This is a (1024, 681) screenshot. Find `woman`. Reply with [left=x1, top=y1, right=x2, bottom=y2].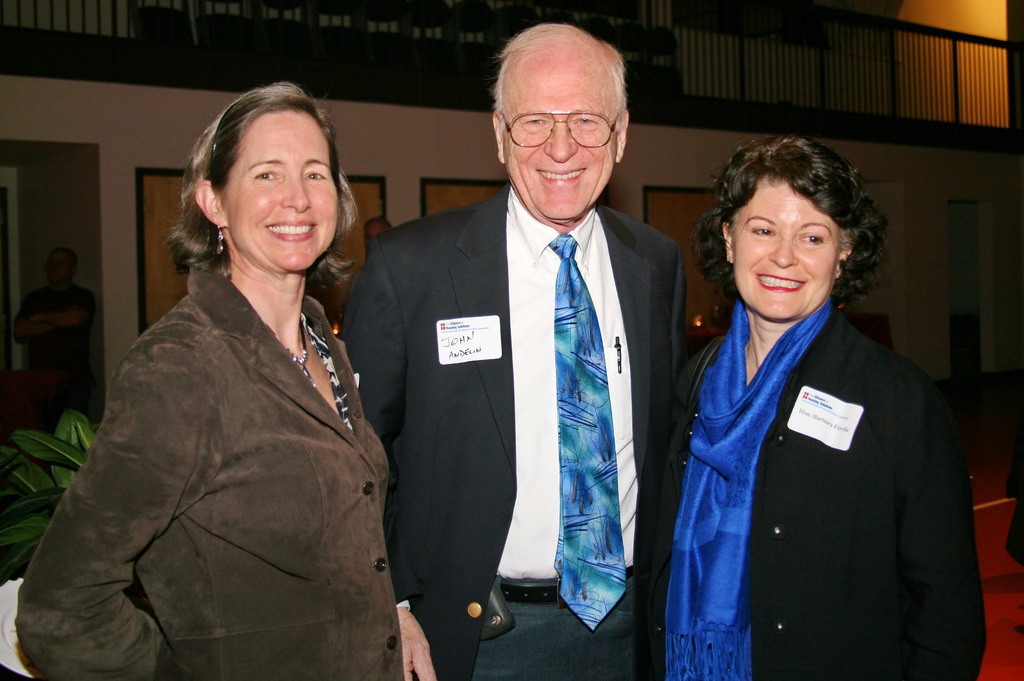
[left=661, top=132, right=988, bottom=680].
